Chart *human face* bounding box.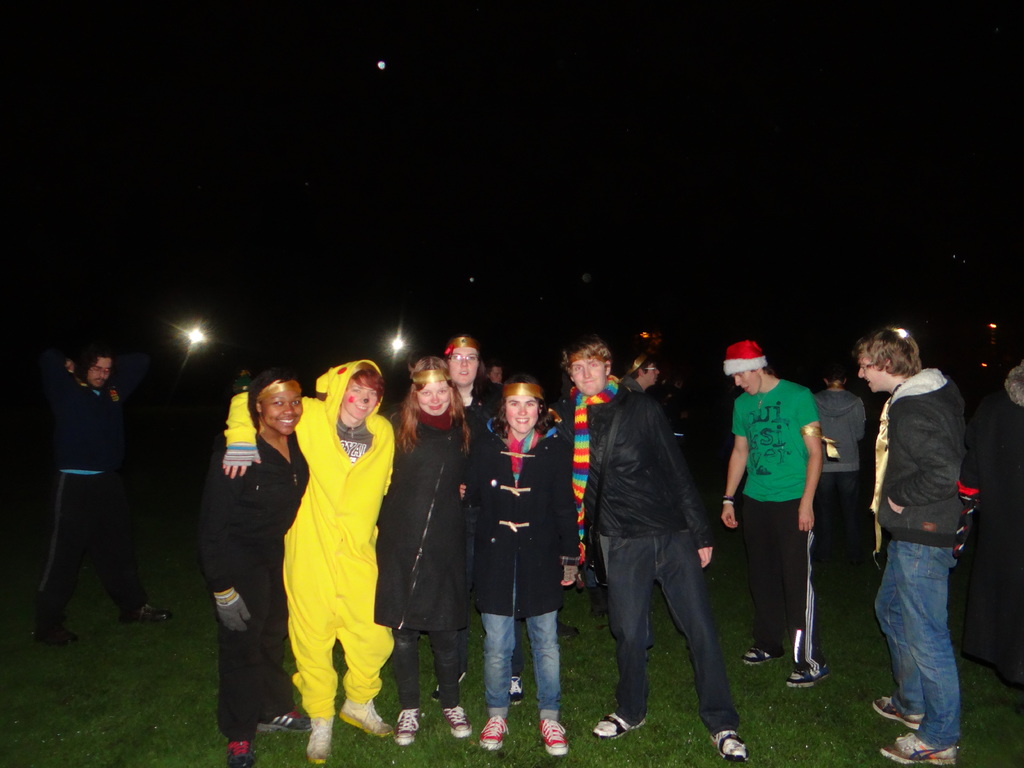
Charted: 733/373/756/393.
